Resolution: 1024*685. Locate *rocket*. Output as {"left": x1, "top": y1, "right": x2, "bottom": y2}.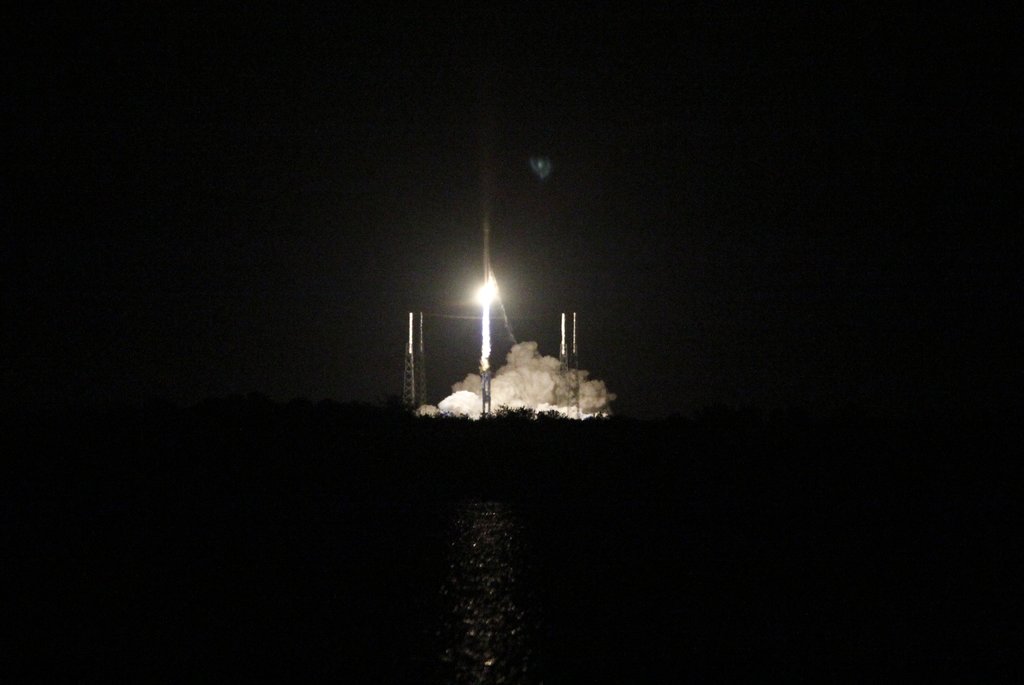
{"left": 484, "top": 213, "right": 490, "bottom": 288}.
